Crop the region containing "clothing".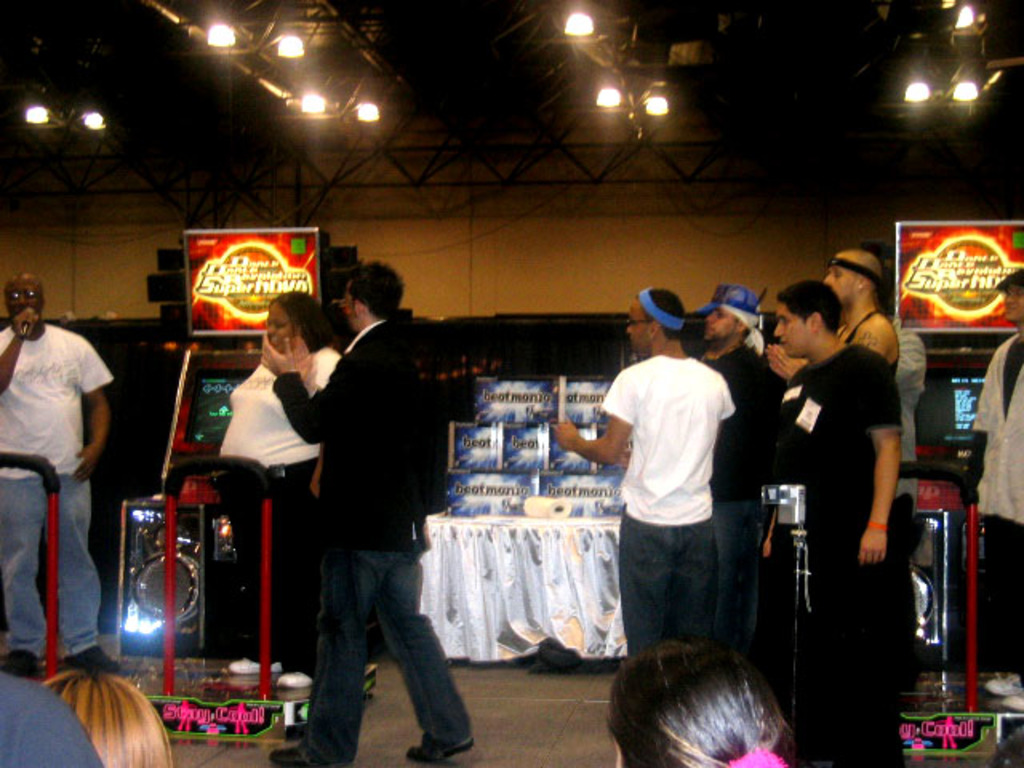
Crop region: [left=222, top=341, right=341, bottom=648].
